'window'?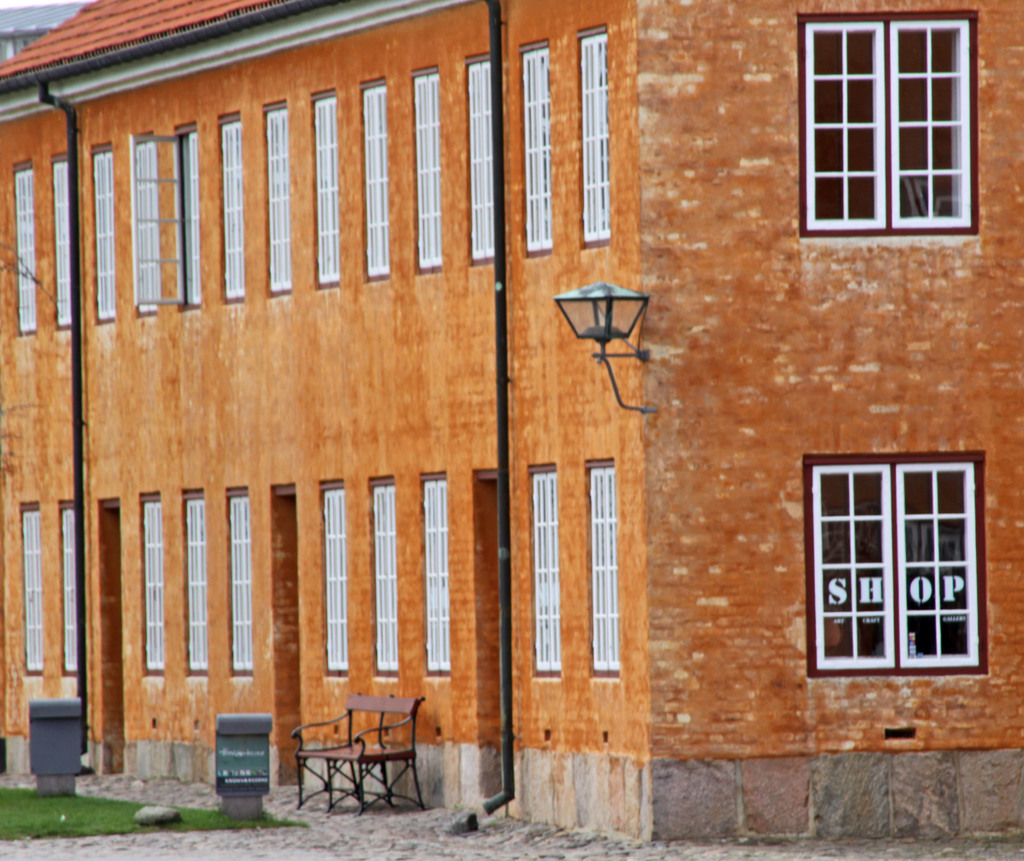
box=[170, 122, 203, 307]
